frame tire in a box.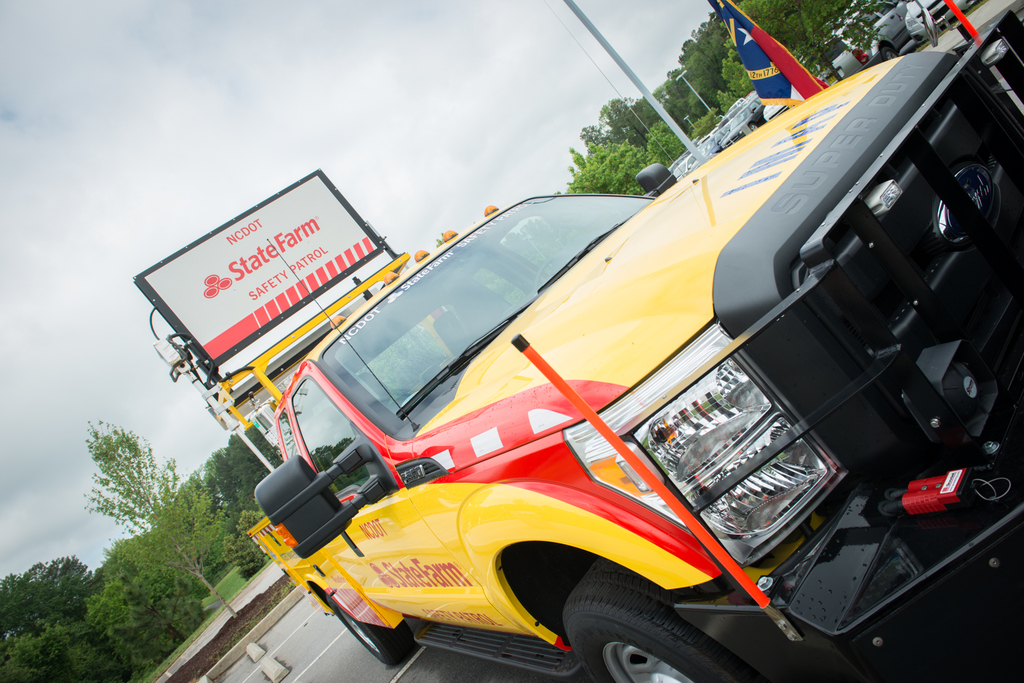
<bbox>749, 123, 760, 129</bbox>.
